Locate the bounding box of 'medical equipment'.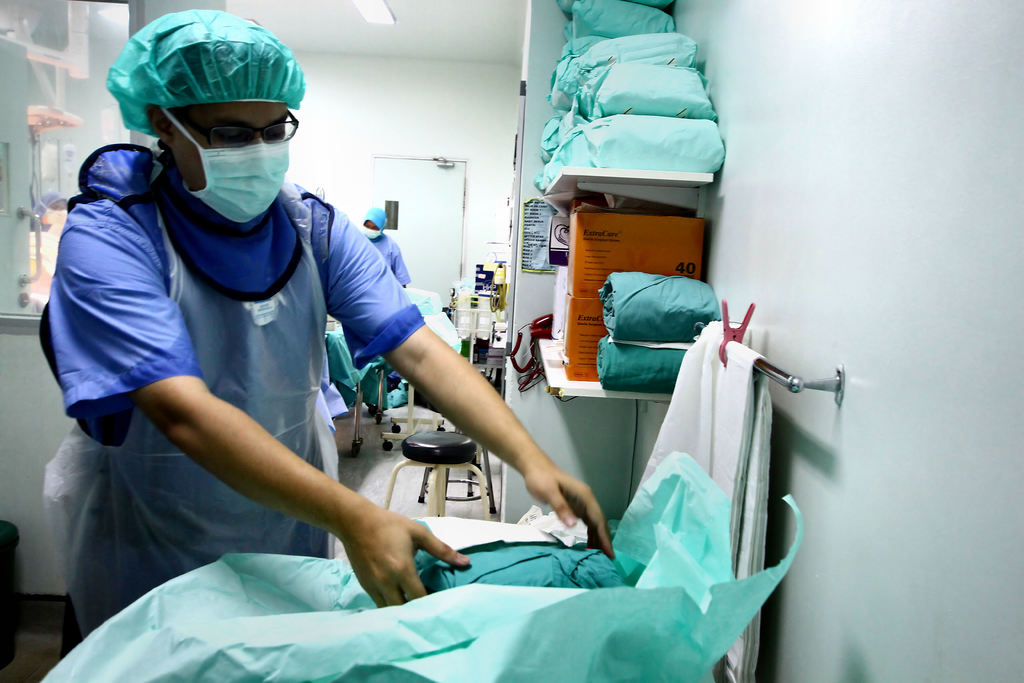
Bounding box: (left=436, top=256, right=511, bottom=409).
